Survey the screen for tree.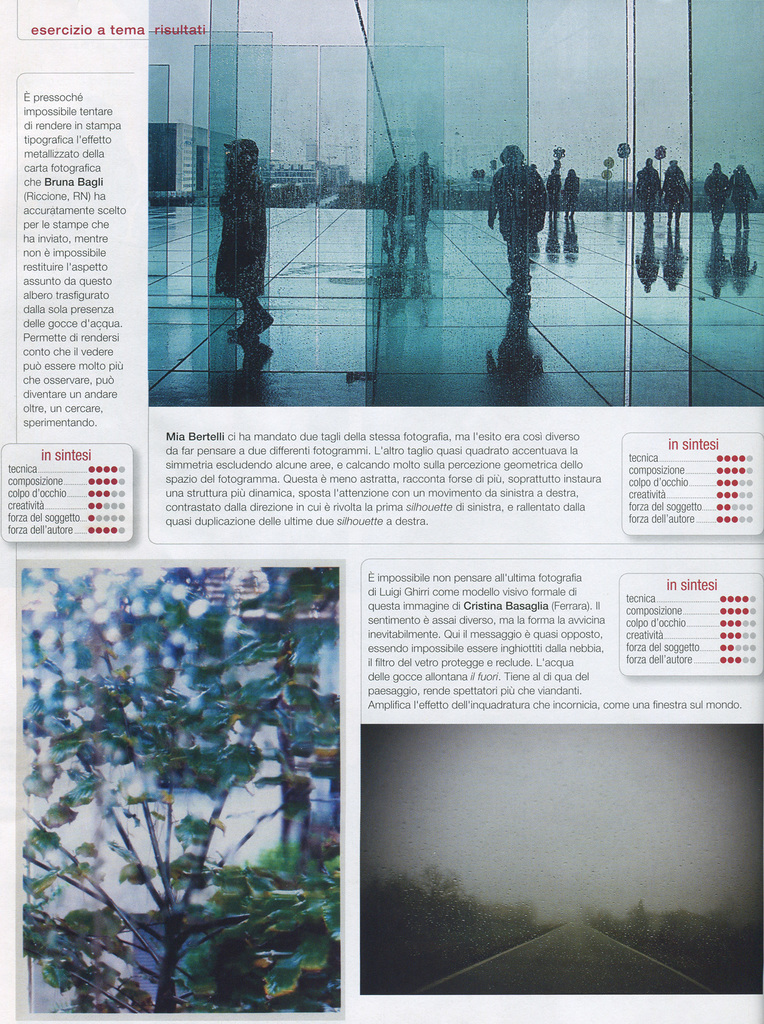
Survey found: rect(16, 622, 341, 1019).
